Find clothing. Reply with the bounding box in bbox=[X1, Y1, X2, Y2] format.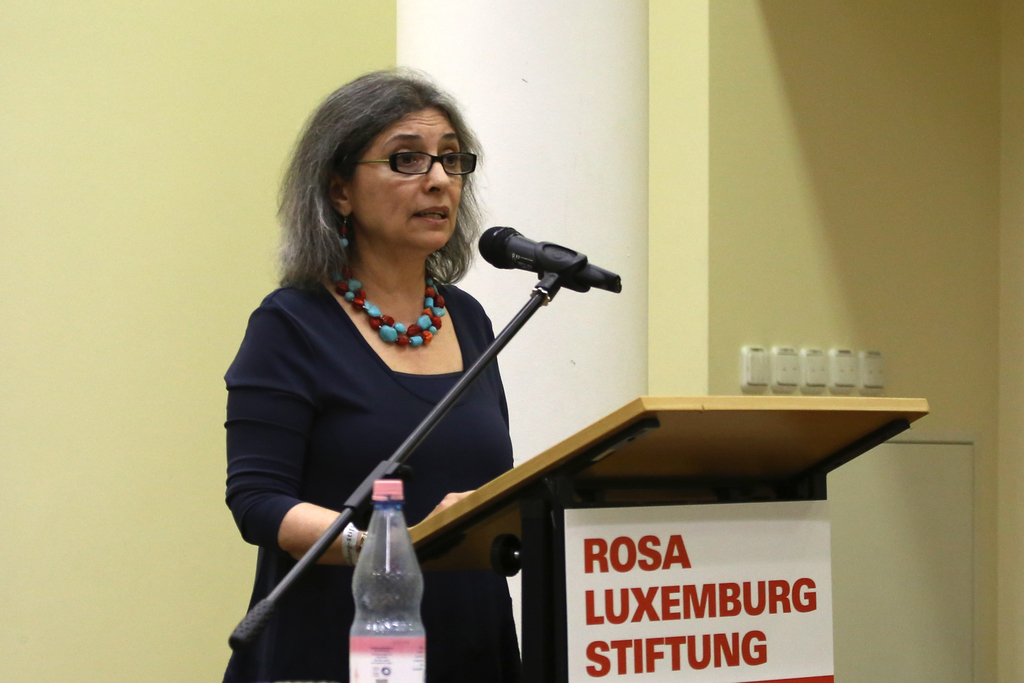
bbox=[228, 160, 668, 652].
